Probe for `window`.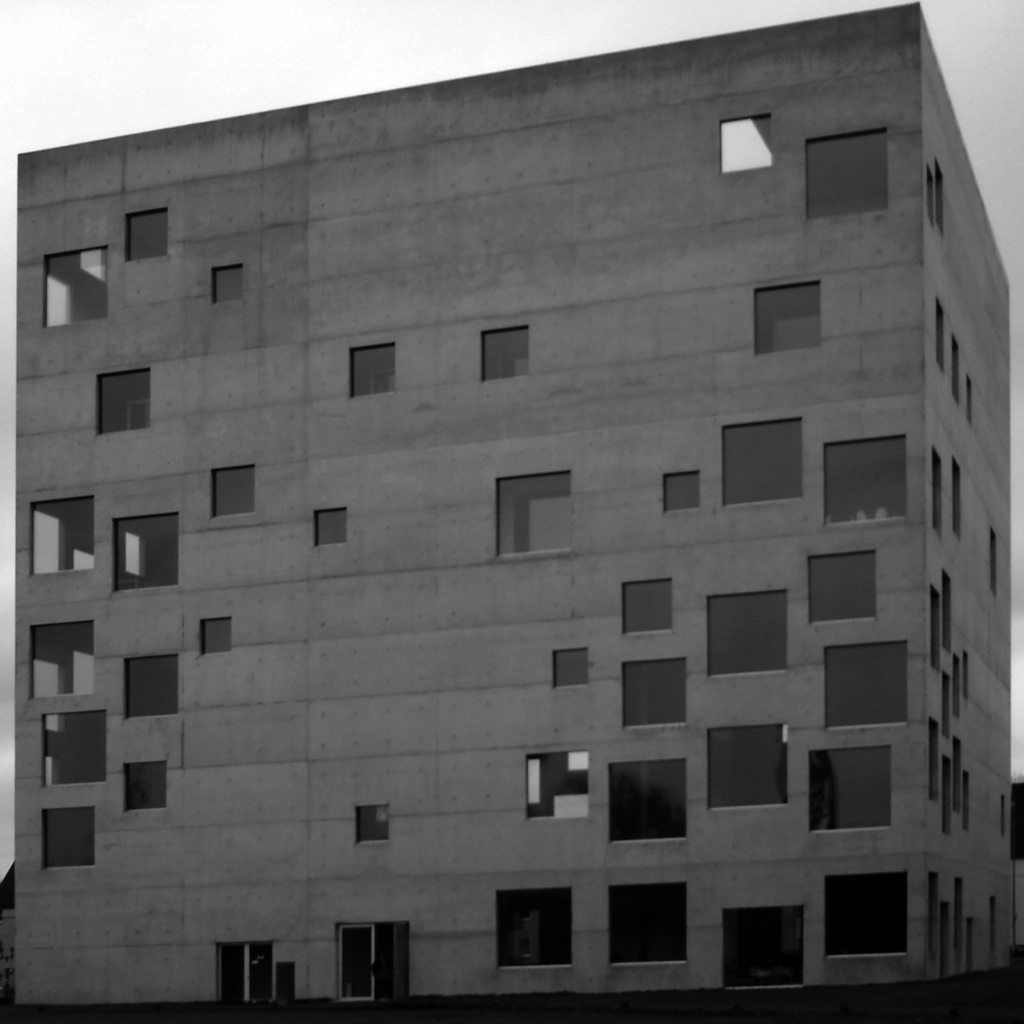
Probe result: 350, 343, 394, 396.
